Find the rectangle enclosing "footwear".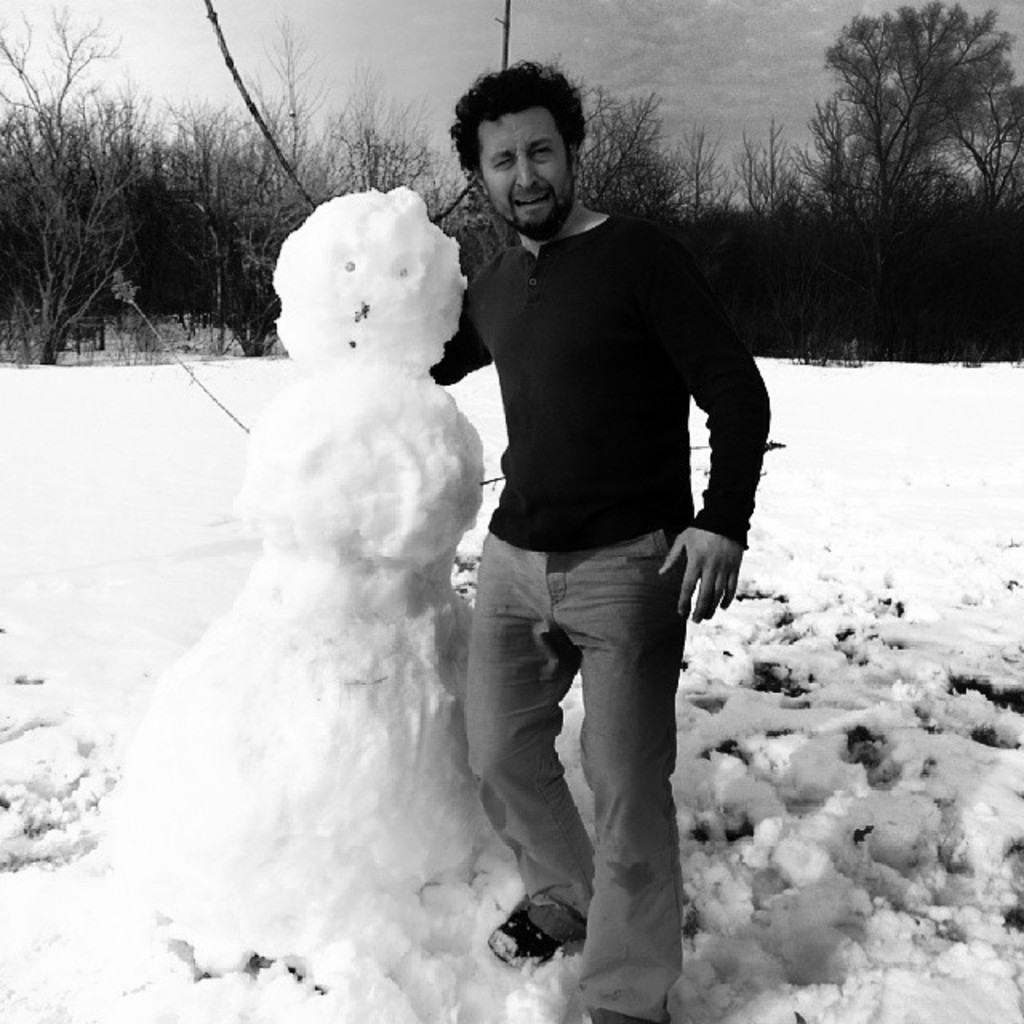
(488,902,568,978).
